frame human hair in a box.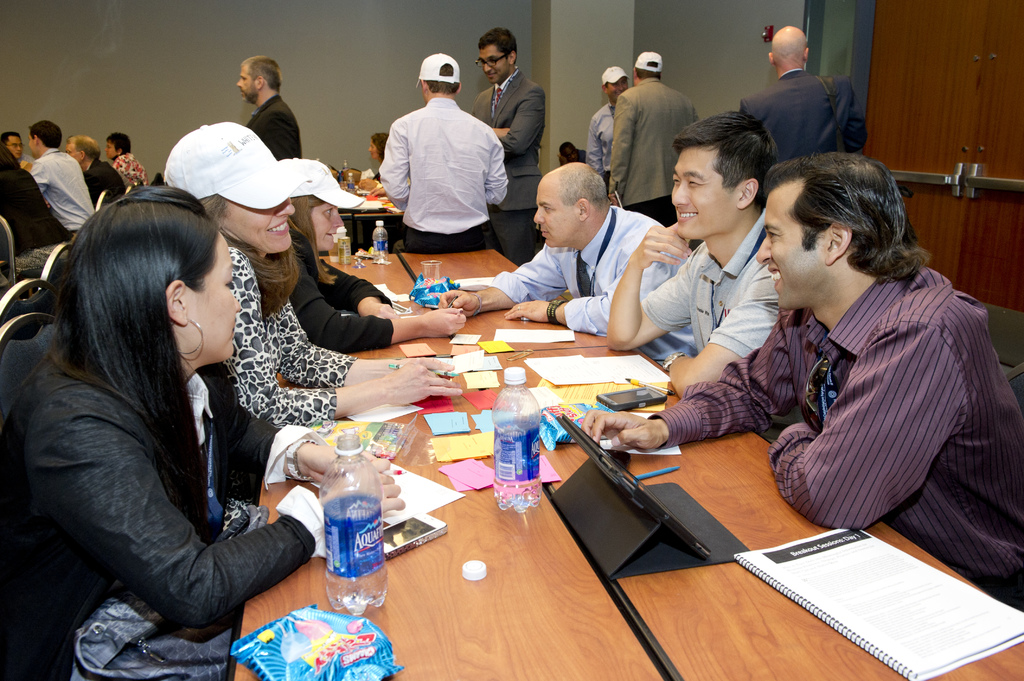
{"x1": 60, "y1": 183, "x2": 230, "y2": 545}.
